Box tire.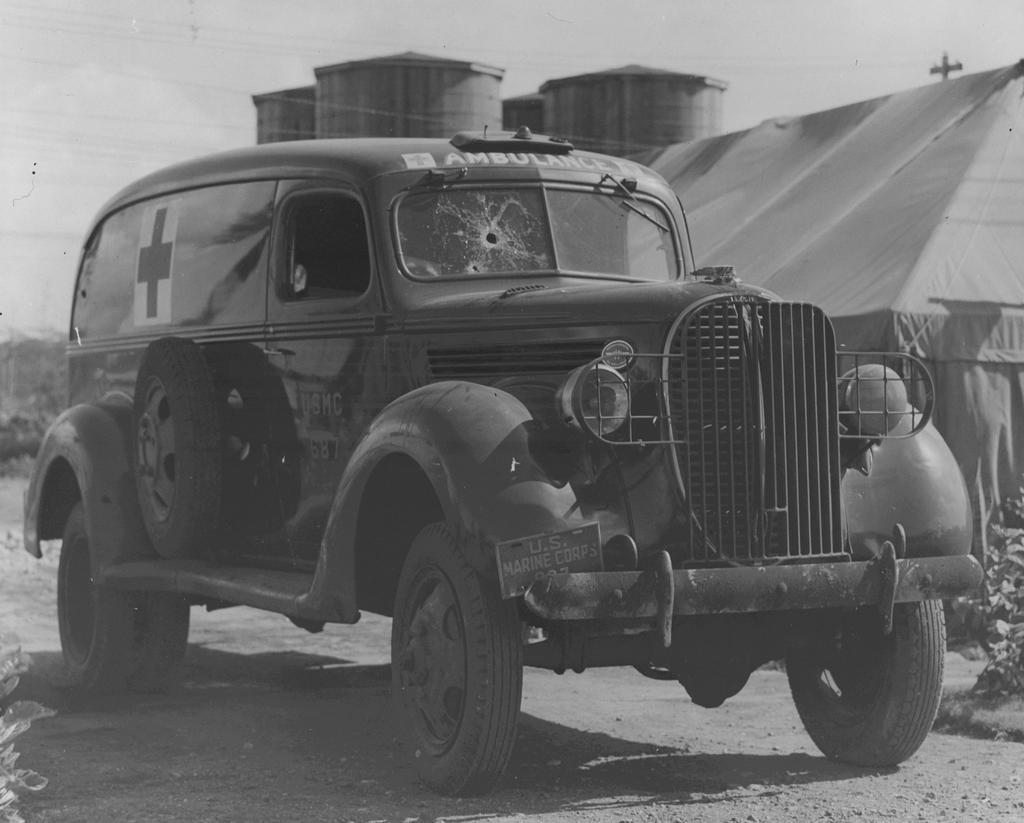
(left=376, top=527, right=524, bottom=787).
